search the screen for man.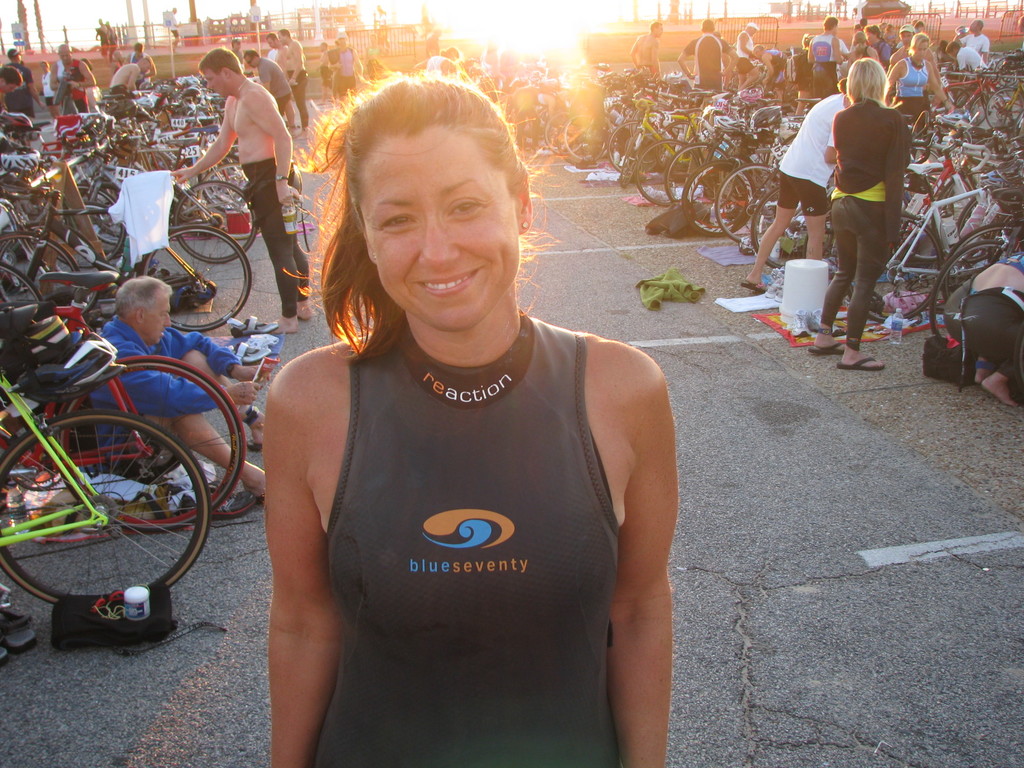
Found at <box>108,56,152,101</box>.
